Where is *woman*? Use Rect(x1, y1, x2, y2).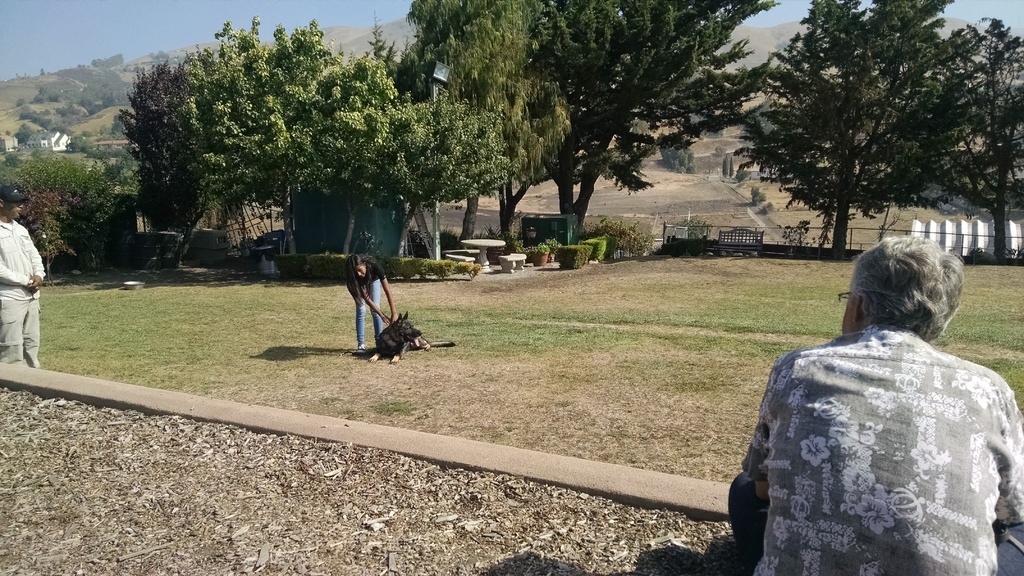
Rect(332, 239, 397, 354).
